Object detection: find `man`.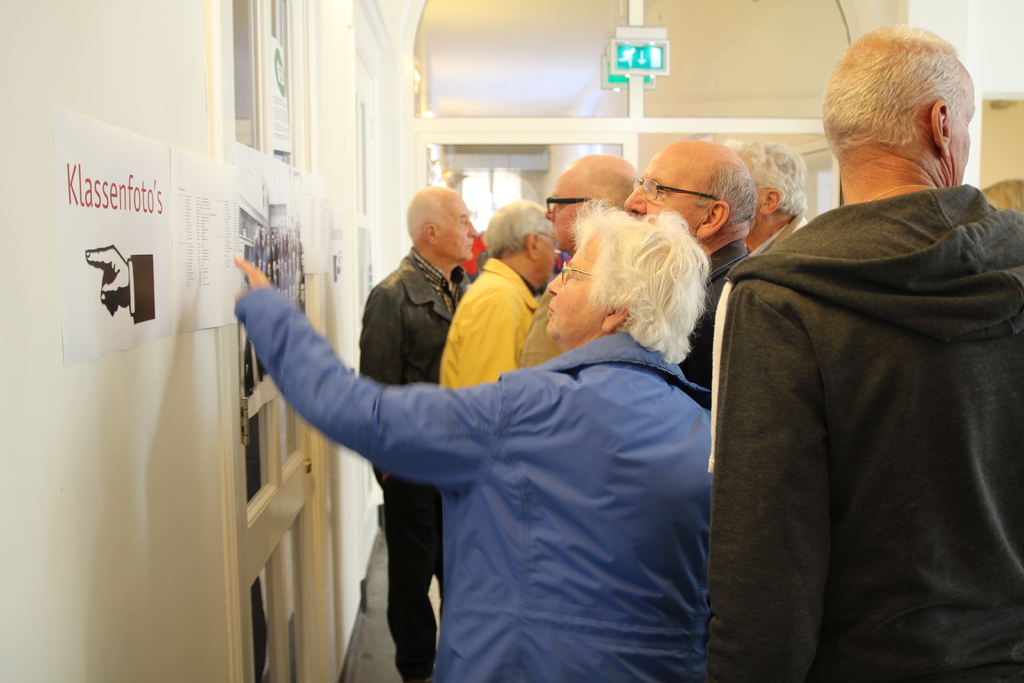
[685,26,1023,682].
